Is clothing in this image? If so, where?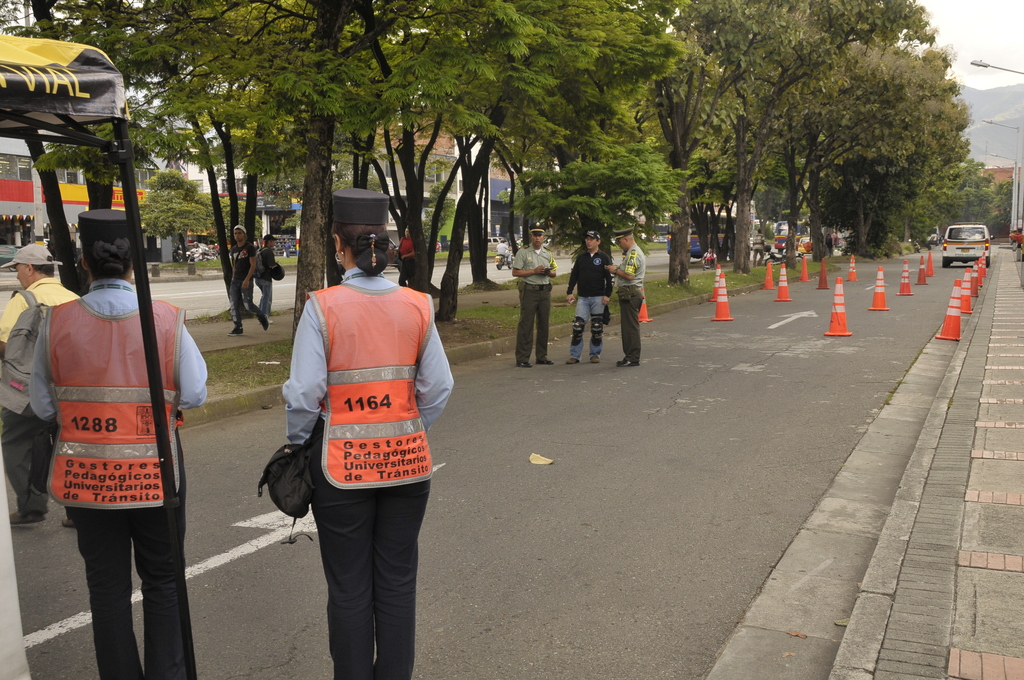
Yes, at 255 253 276 313.
